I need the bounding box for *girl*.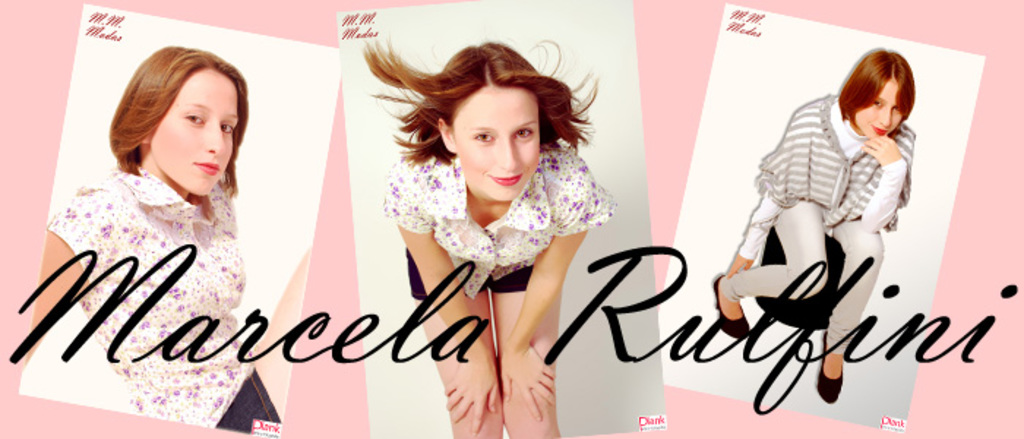
Here it is: 712, 50, 913, 410.
